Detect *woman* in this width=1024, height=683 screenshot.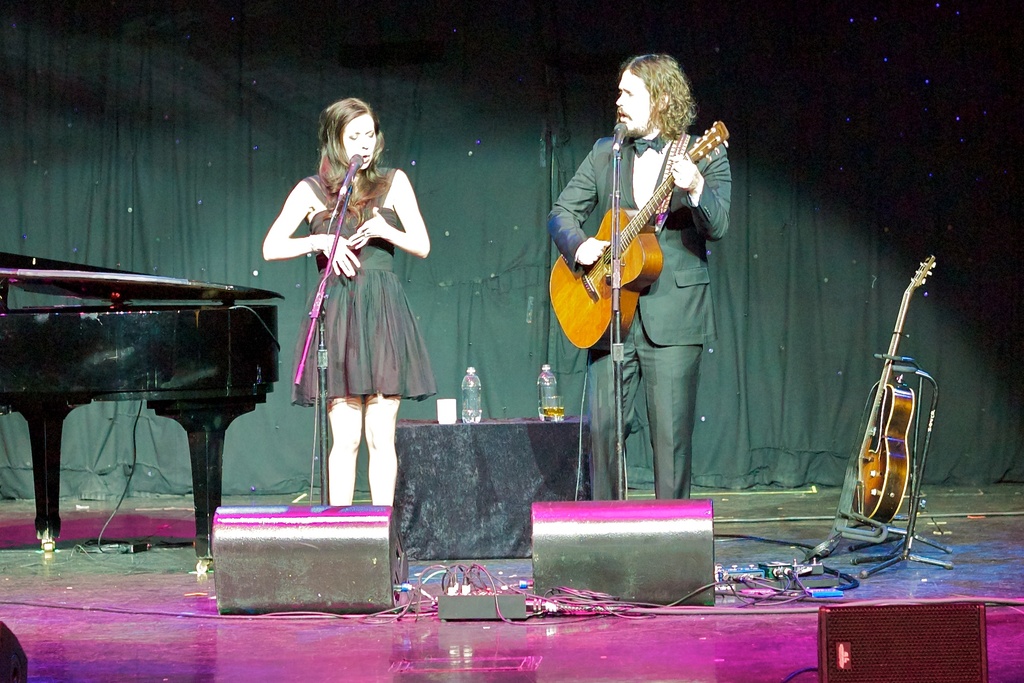
Detection: (x1=253, y1=95, x2=435, y2=510).
